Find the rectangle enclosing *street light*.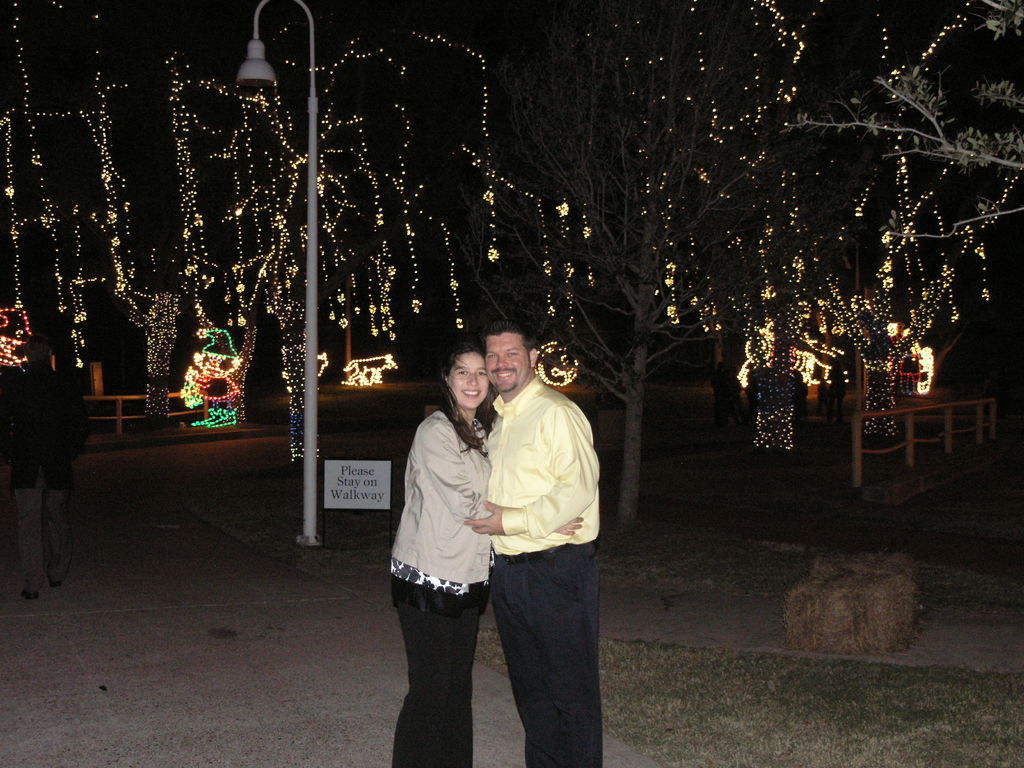
Rect(236, 0, 327, 546).
